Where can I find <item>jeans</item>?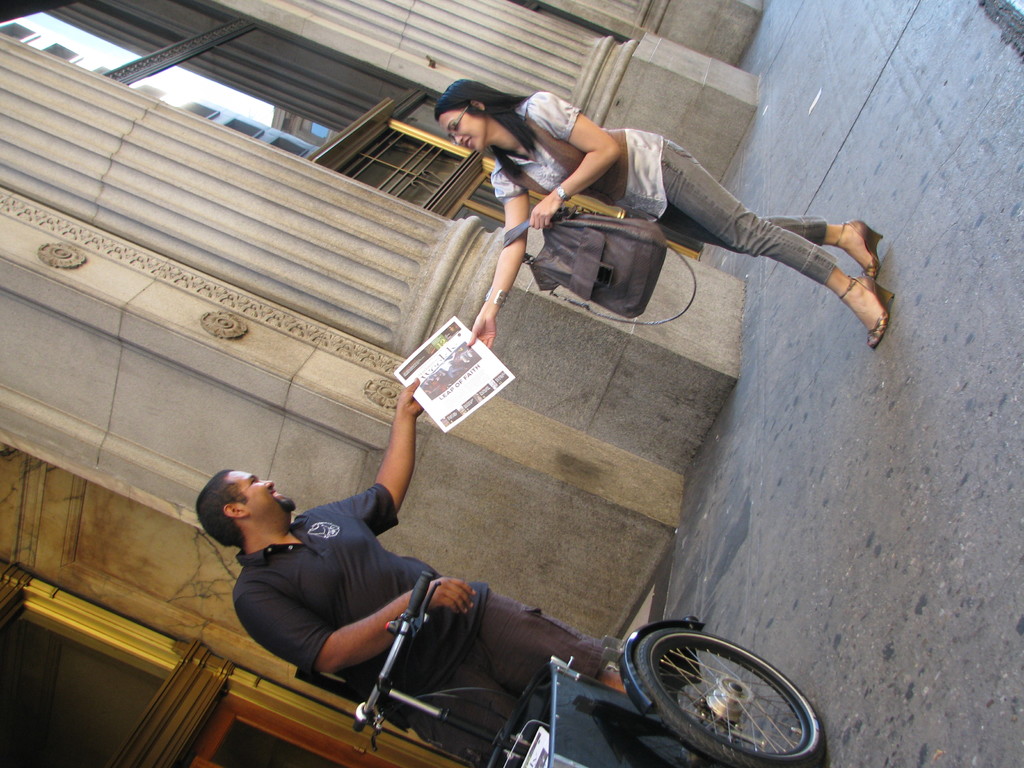
You can find it at 527:157:856:324.
